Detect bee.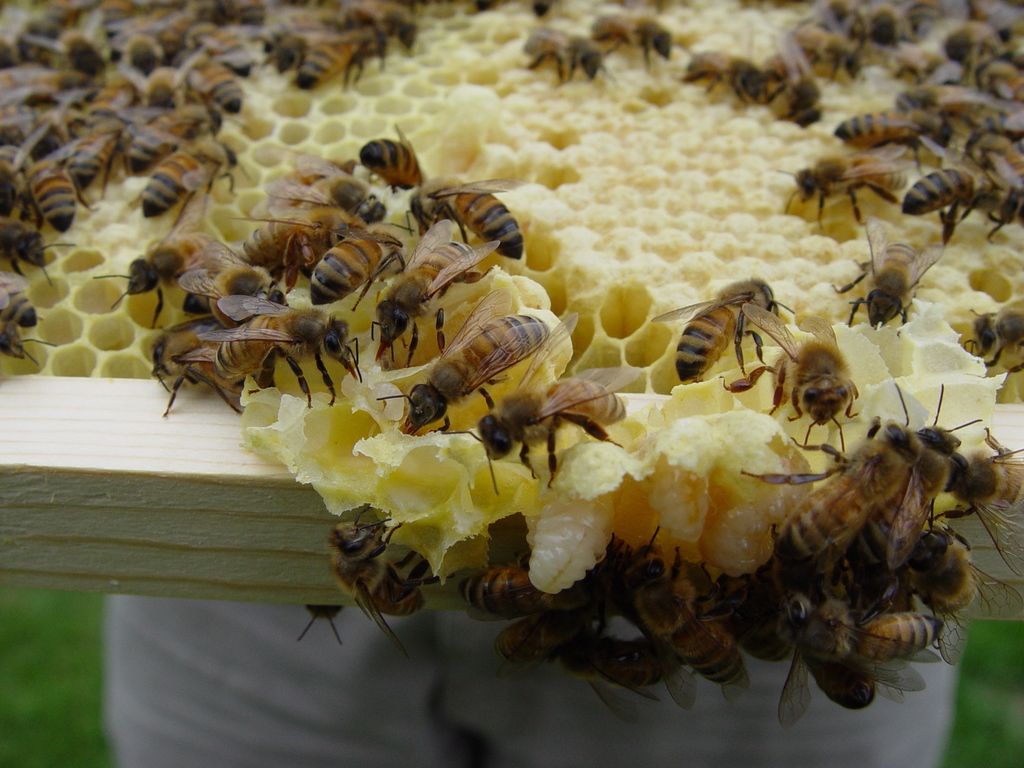
Detected at {"left": 973, "top": 95, "right": 1023, "bottom": 150}.
